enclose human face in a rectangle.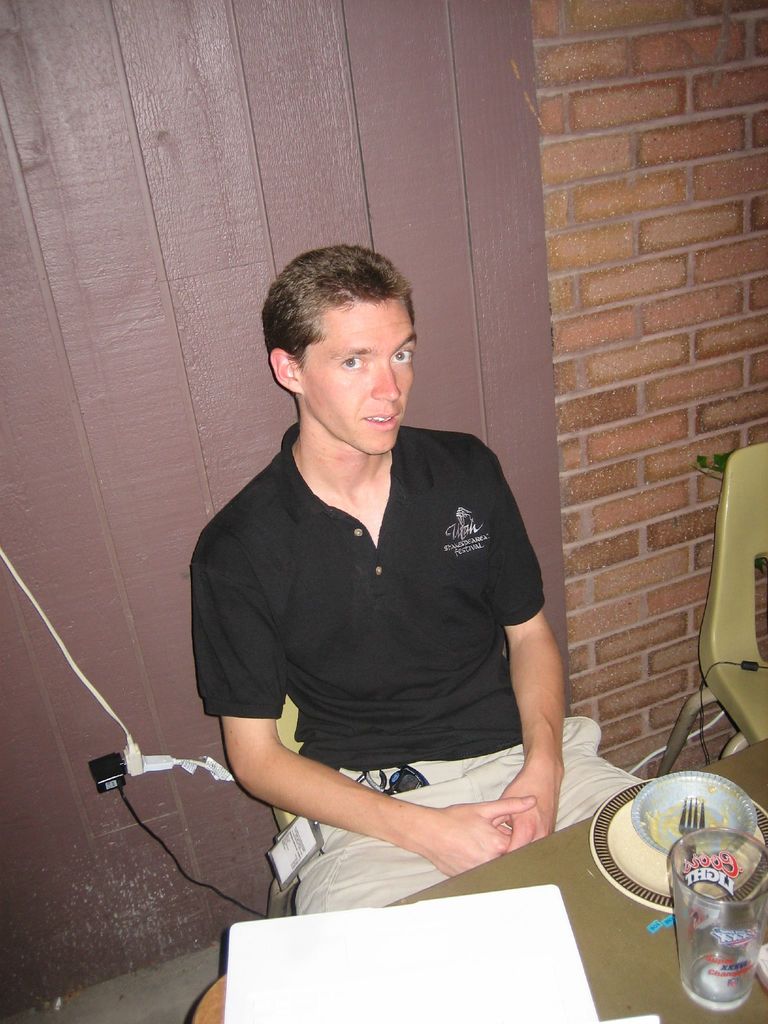
bbox(300, 294, 418, 456).
